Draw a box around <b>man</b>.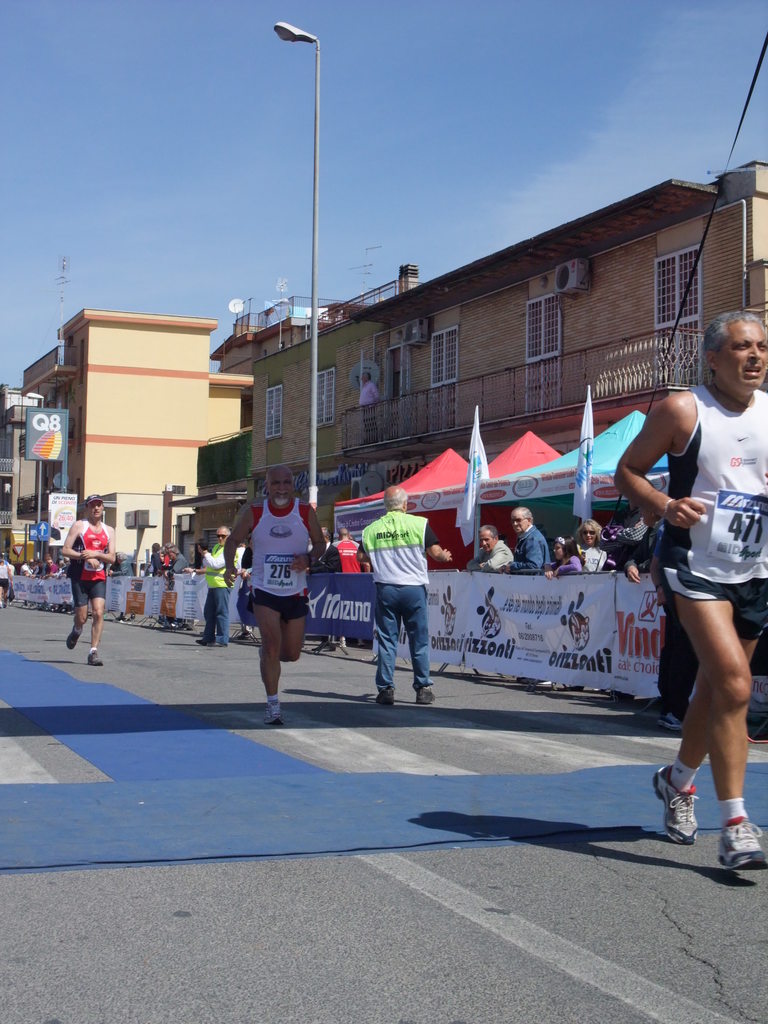
466:522:515:570.
